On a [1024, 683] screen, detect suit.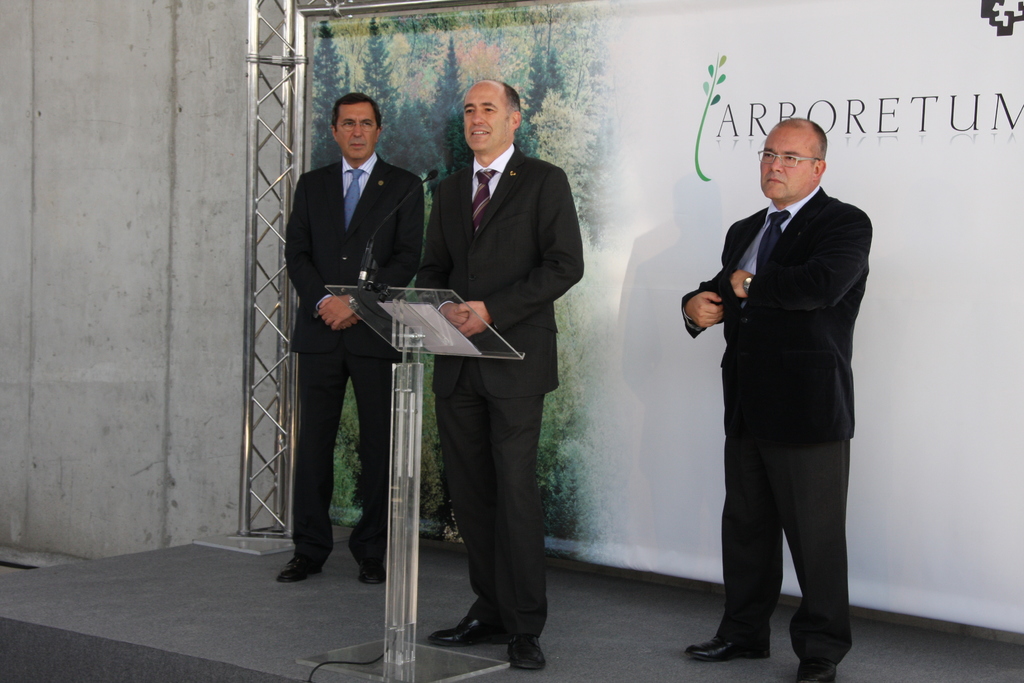
locate(285, 153, 429, 564).
